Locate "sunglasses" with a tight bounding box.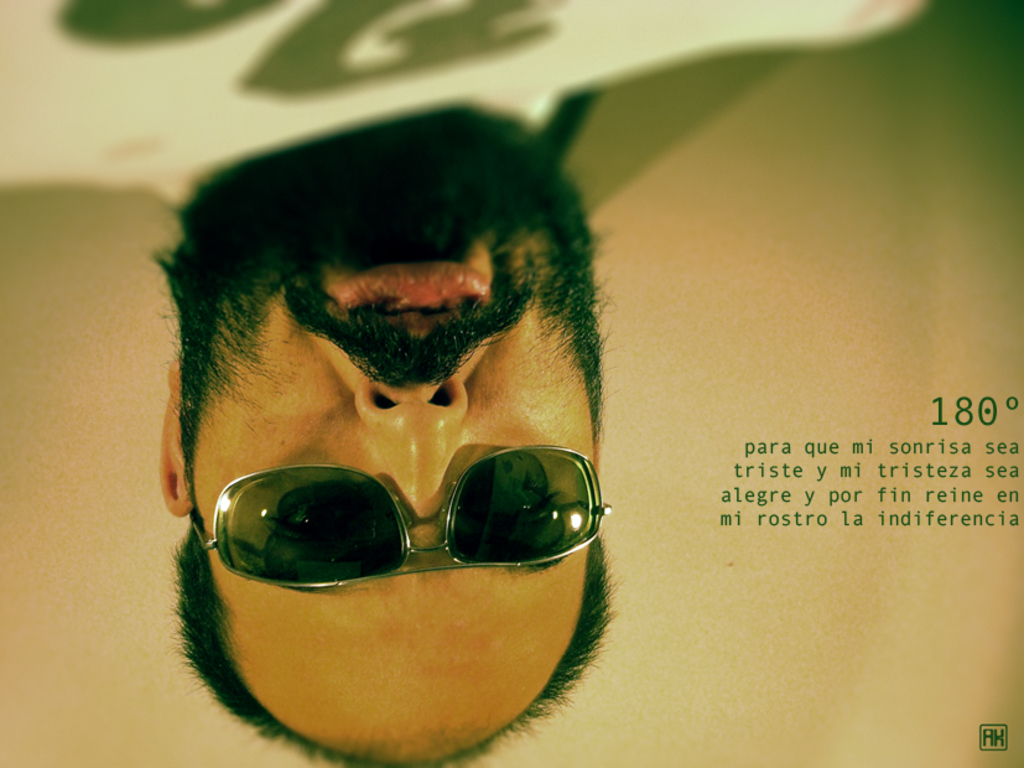
(184, 443, 613, 588).
